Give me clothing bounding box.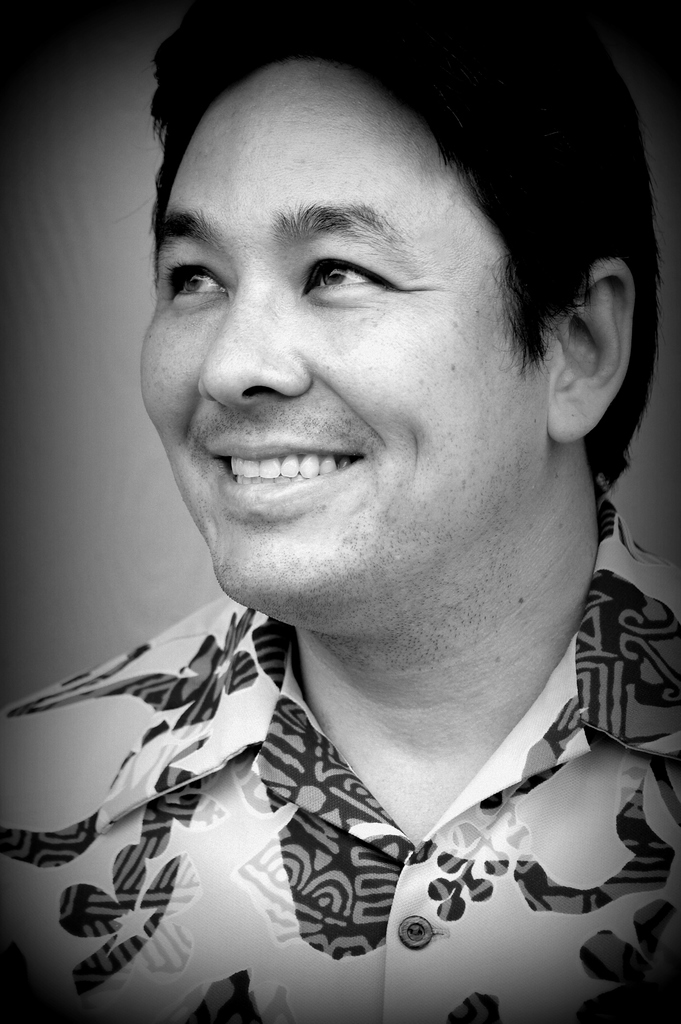
(0,503,680,1023).
